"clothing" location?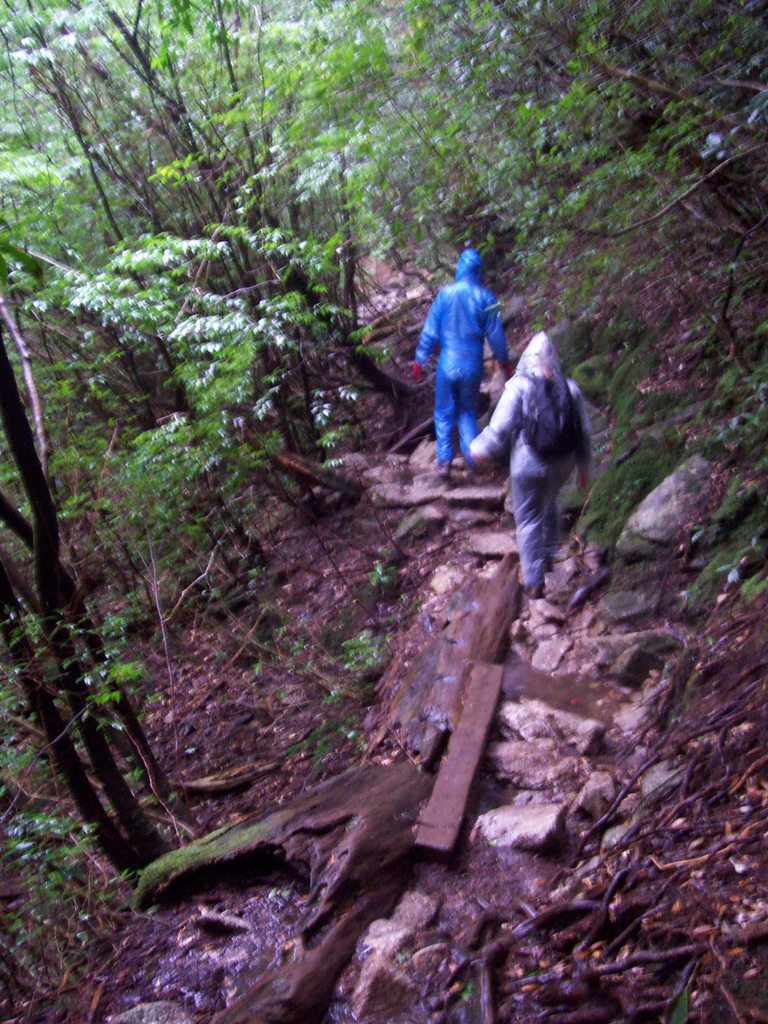
[x1=419, y1=278, x2=494, y2=451]
